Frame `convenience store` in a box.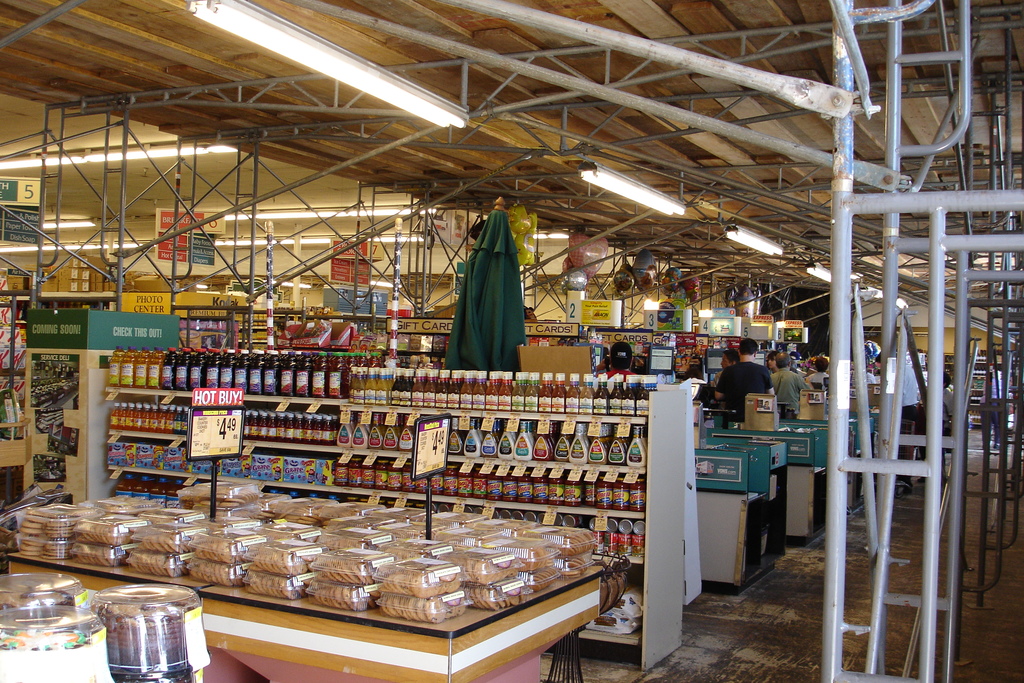
l=30, t=68, r=961, b=680.
